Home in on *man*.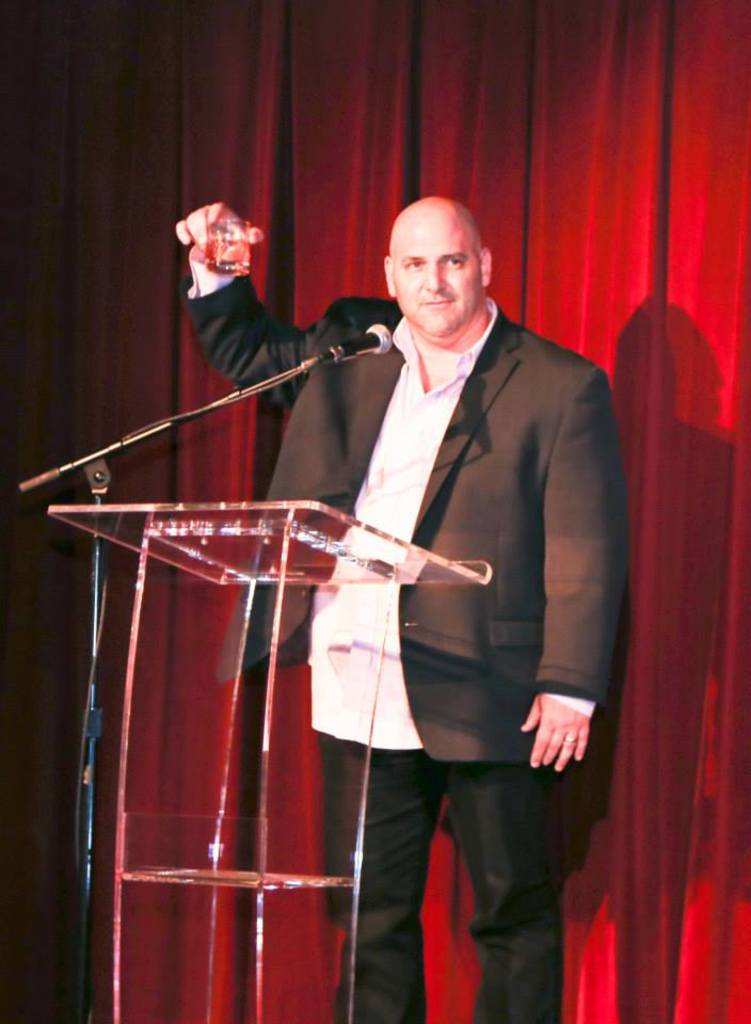
Homed in at BBox(176, 194, 634, 1023).
